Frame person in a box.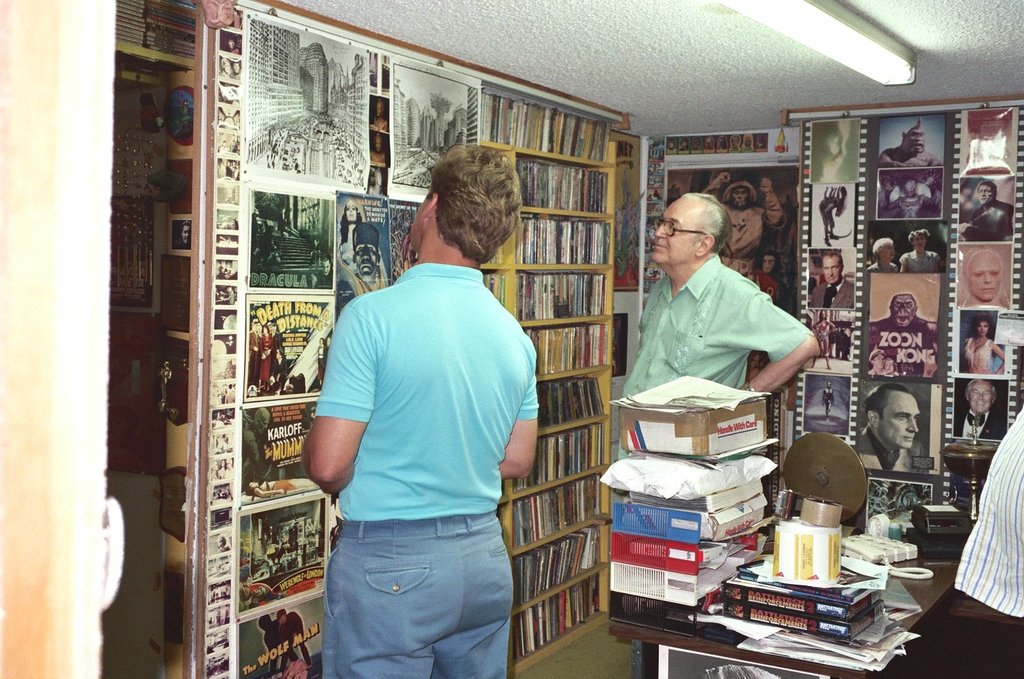
(334,196,366,268).
